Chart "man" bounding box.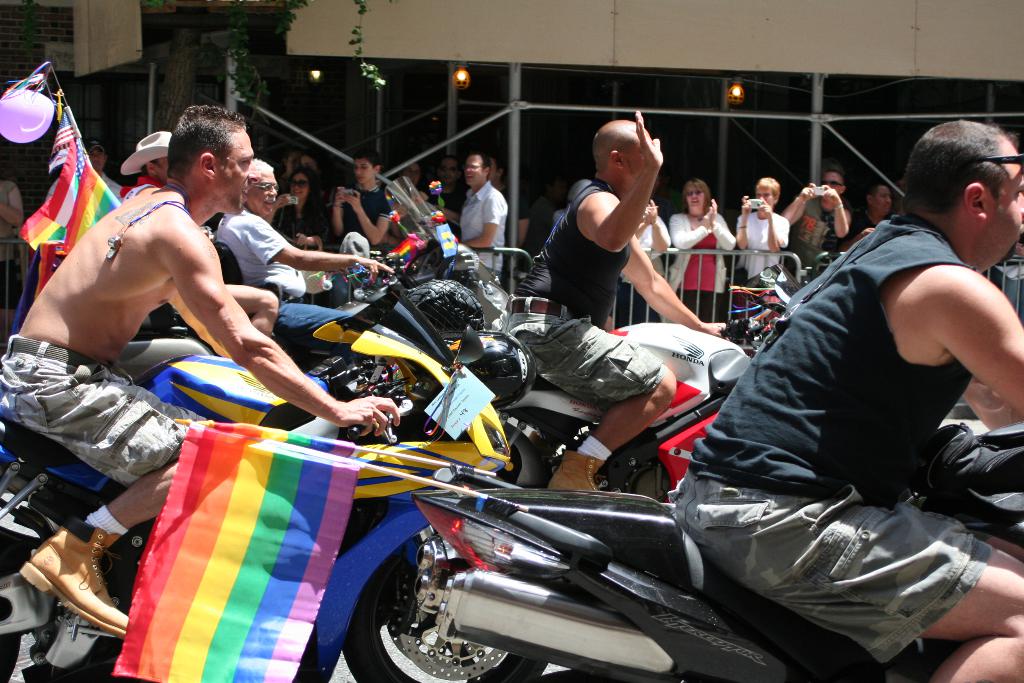
Charted: [495,103,735,504].
